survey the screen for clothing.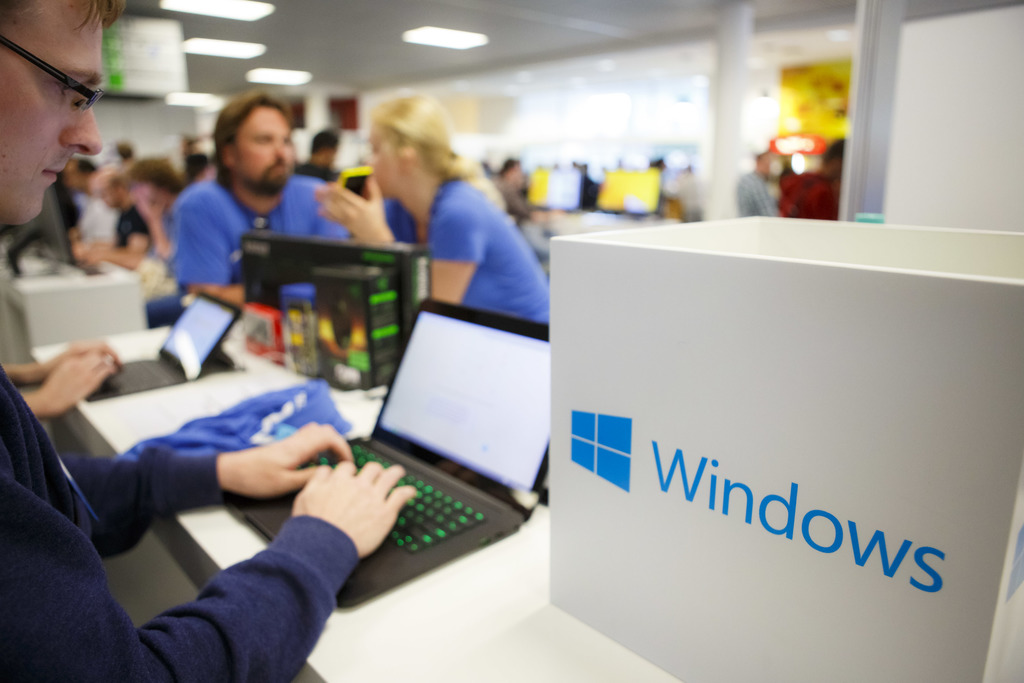
Survey found: l=383, t=177, r=550, b=324.
